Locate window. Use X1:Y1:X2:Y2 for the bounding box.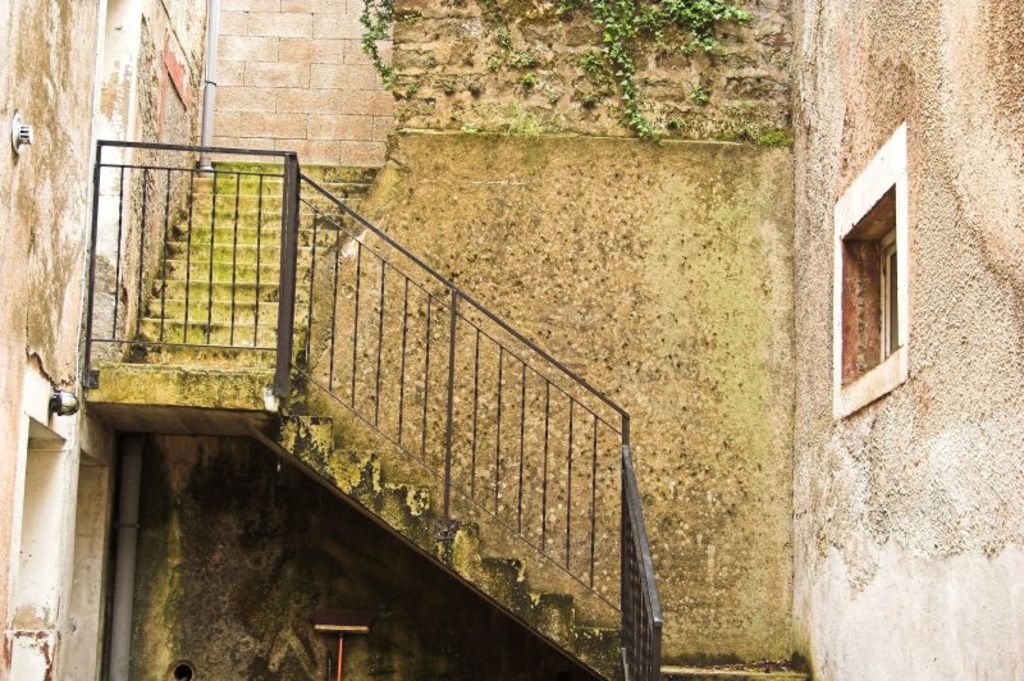
829:124:911:415.
